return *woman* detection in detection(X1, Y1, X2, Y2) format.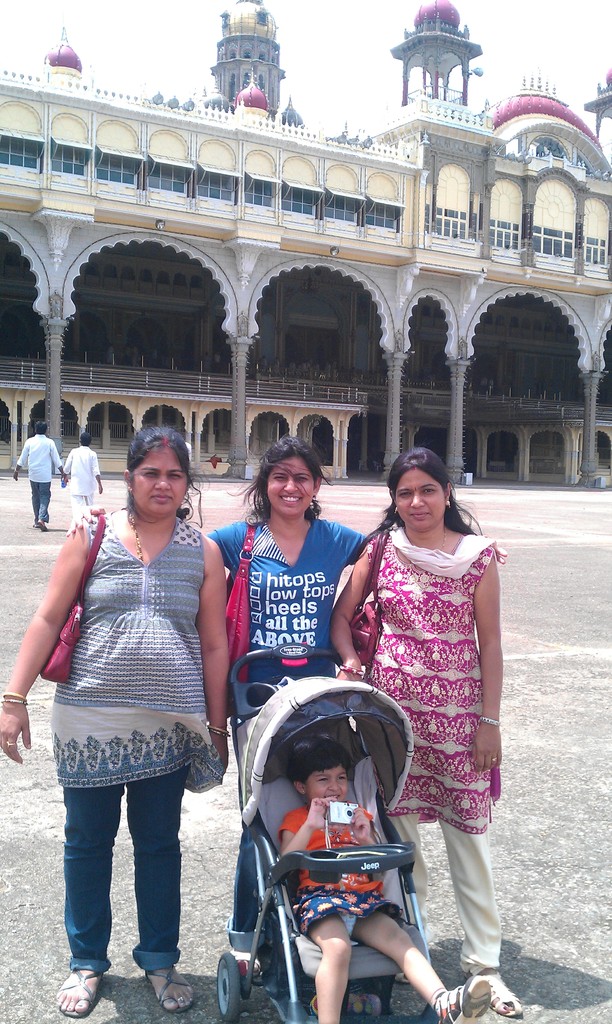
detection(0, 411, 224, 1013).
